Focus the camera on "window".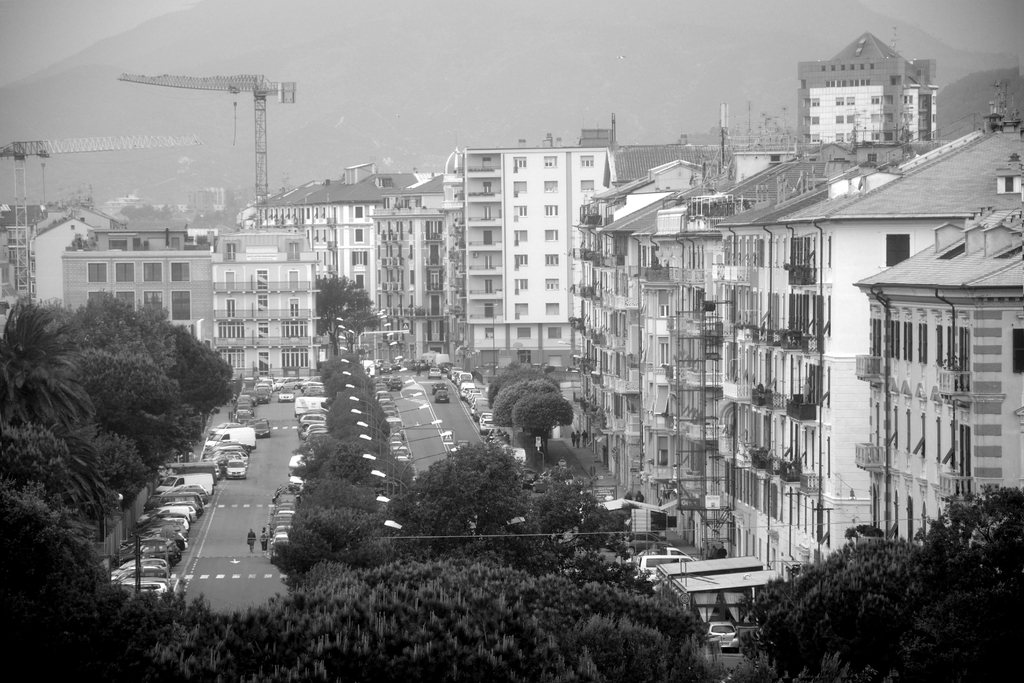
Focus region: [x1=287, y1=294, x2=302, y2=315].
